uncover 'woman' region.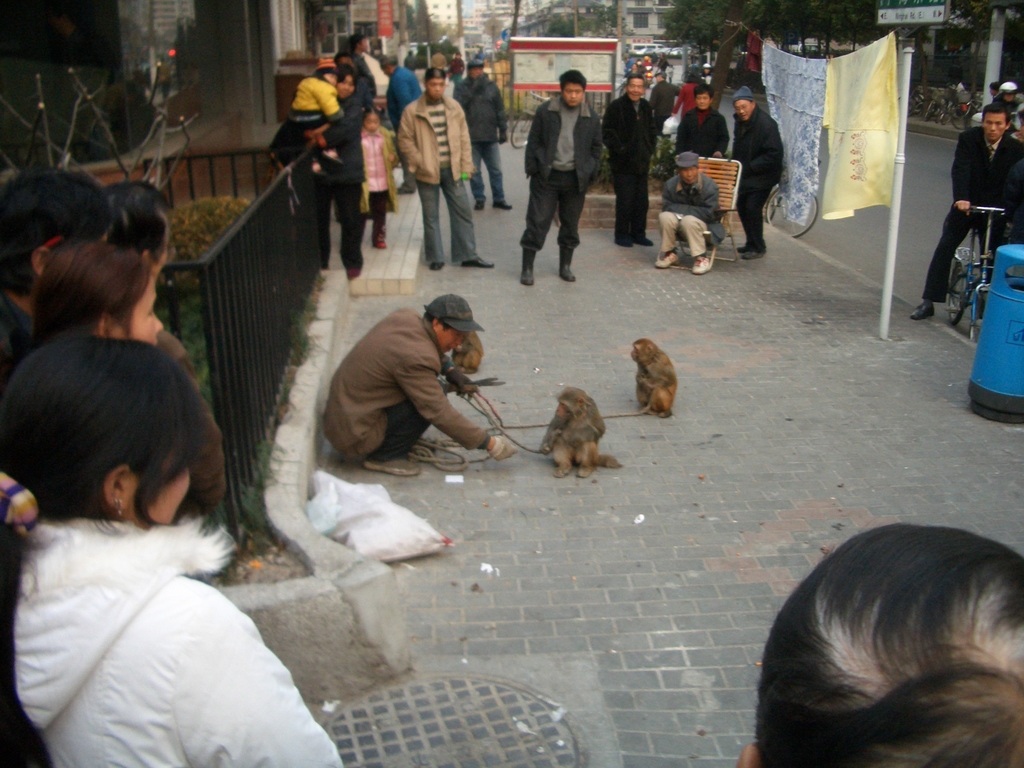
Uncovered: (670, 67, 710, 124).
